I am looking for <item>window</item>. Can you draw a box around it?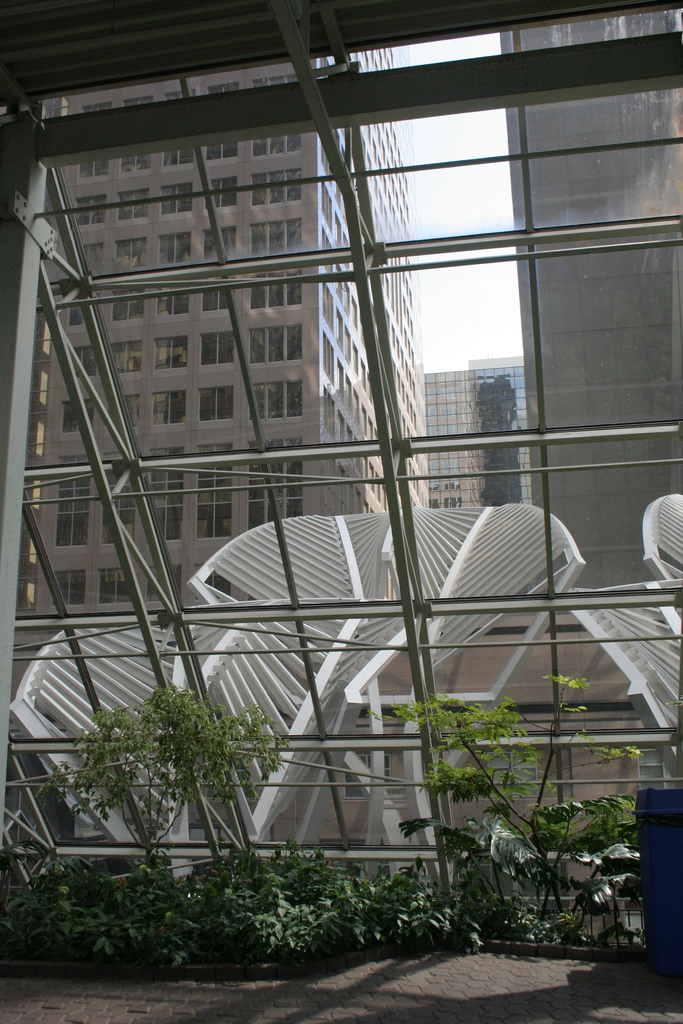
Sure, the bounding box is bbox(106, 287, 147, 323).
